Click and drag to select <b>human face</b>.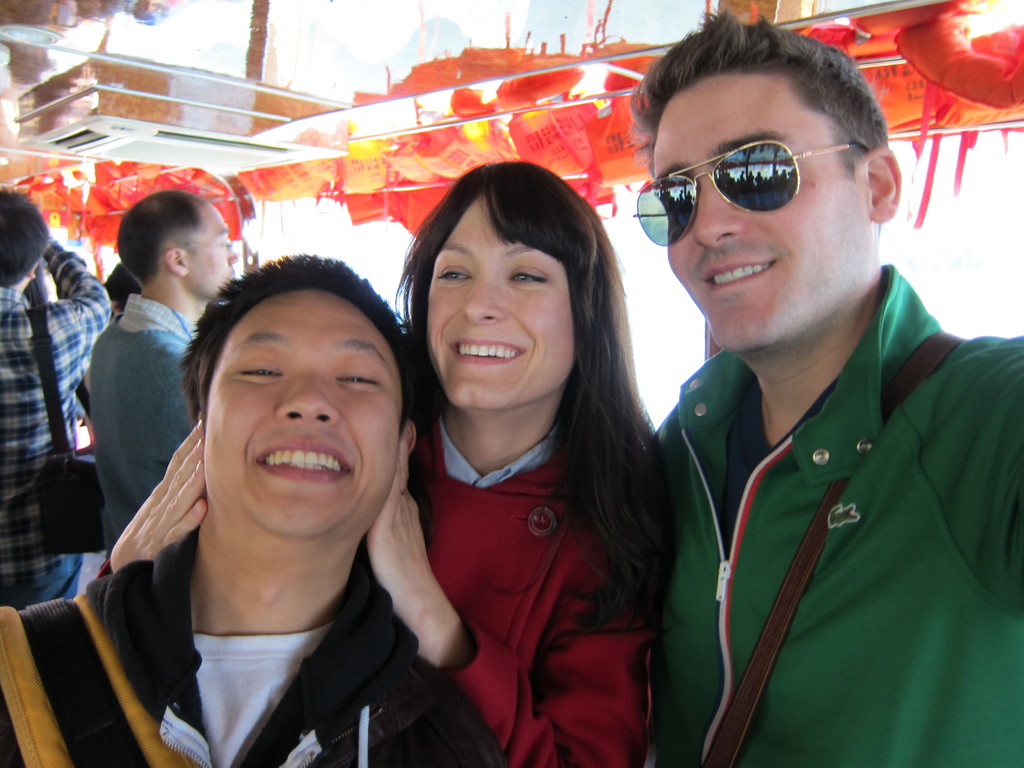
Selection: <box>653,73,866,353</box>.
